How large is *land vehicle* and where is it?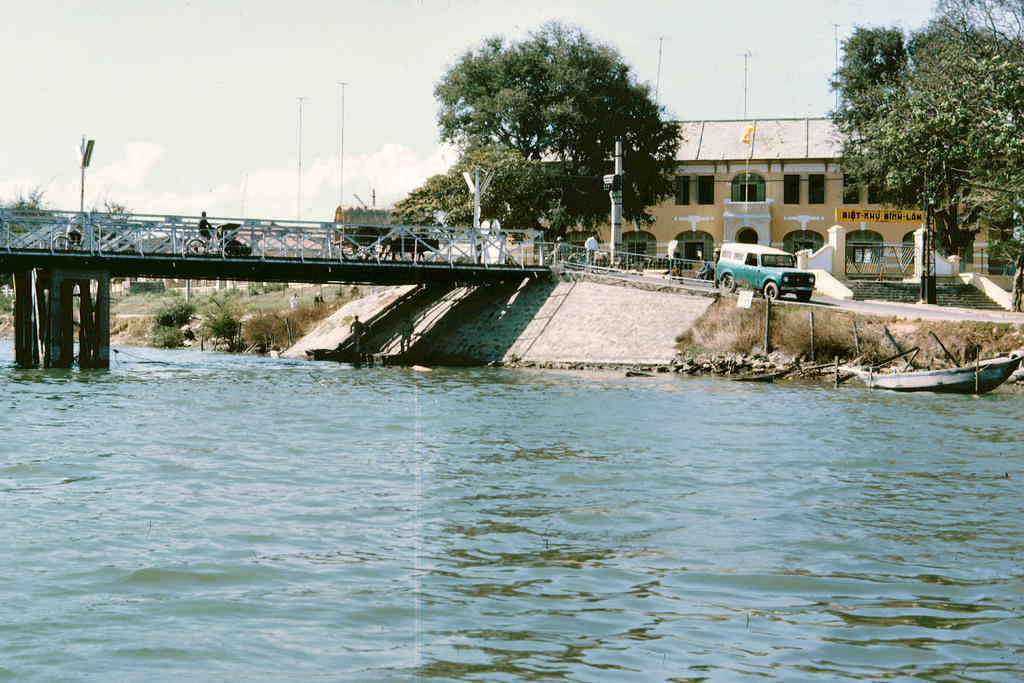
Bounding box: x1=330, y1=203, x2=432, y2=259.
